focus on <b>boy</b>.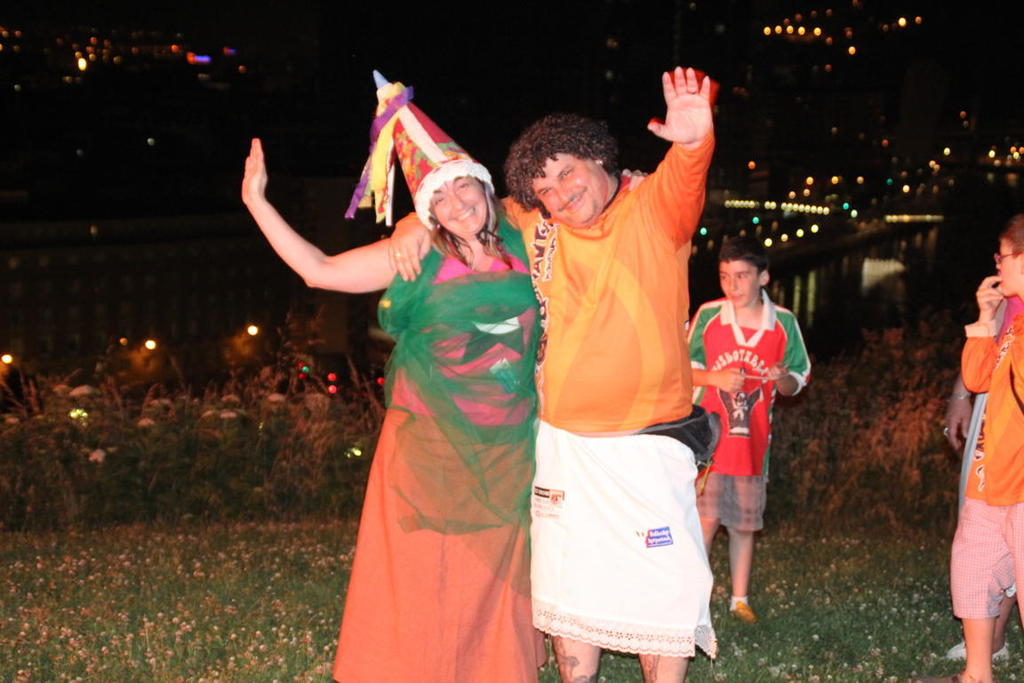
Focused at box=[690, 229, 820, 618].
